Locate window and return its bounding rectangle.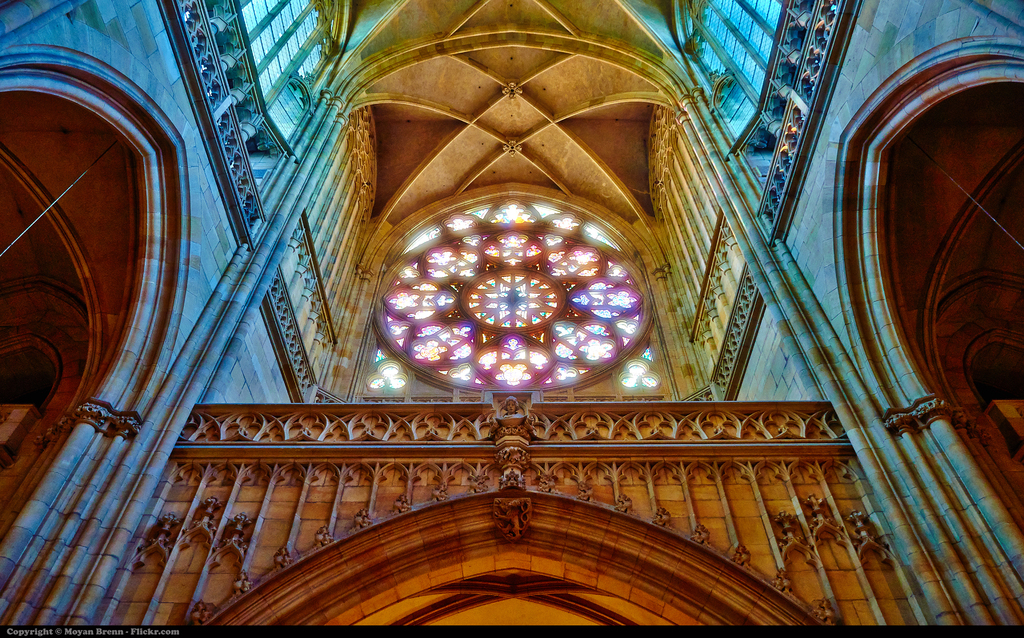
(232, 0, 343, 149).
